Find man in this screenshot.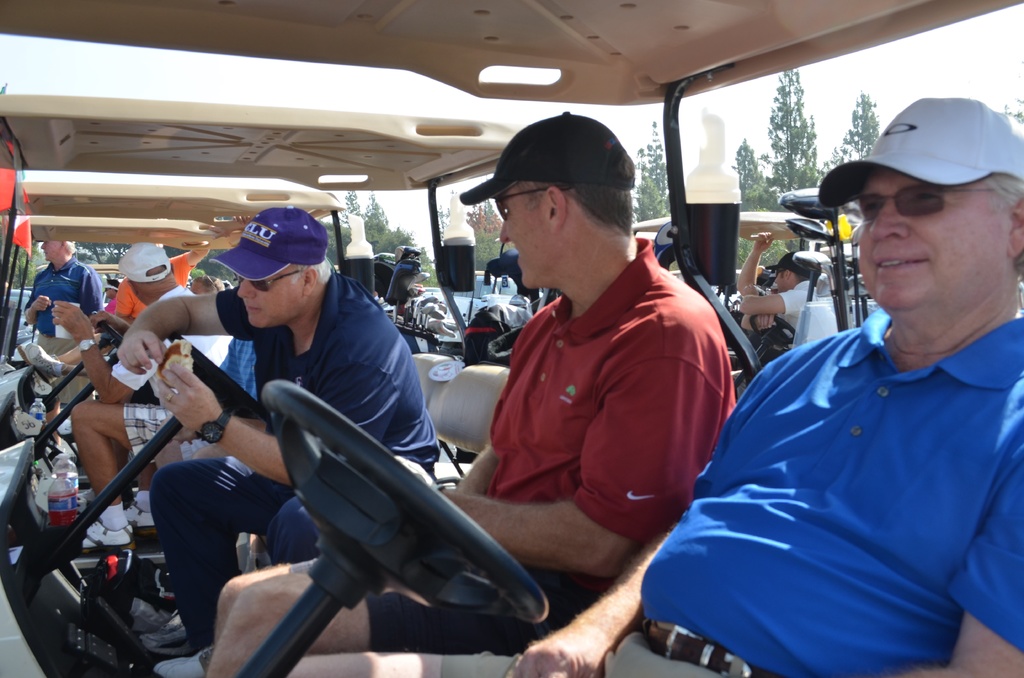
The bounding box for man is {"left": 77, "top": 243, "right": 259, "bottom": 561}.
